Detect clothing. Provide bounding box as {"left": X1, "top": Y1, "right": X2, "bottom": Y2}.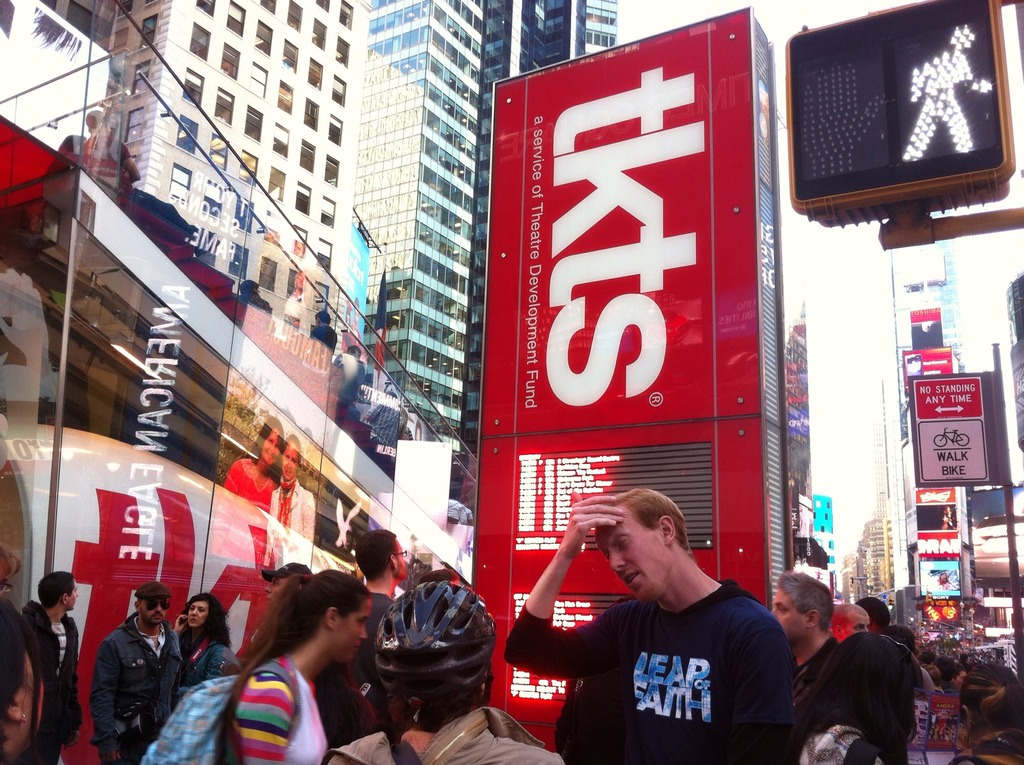
{"left": 594, "top": 564, "right": 799, "bottom": 750}.
